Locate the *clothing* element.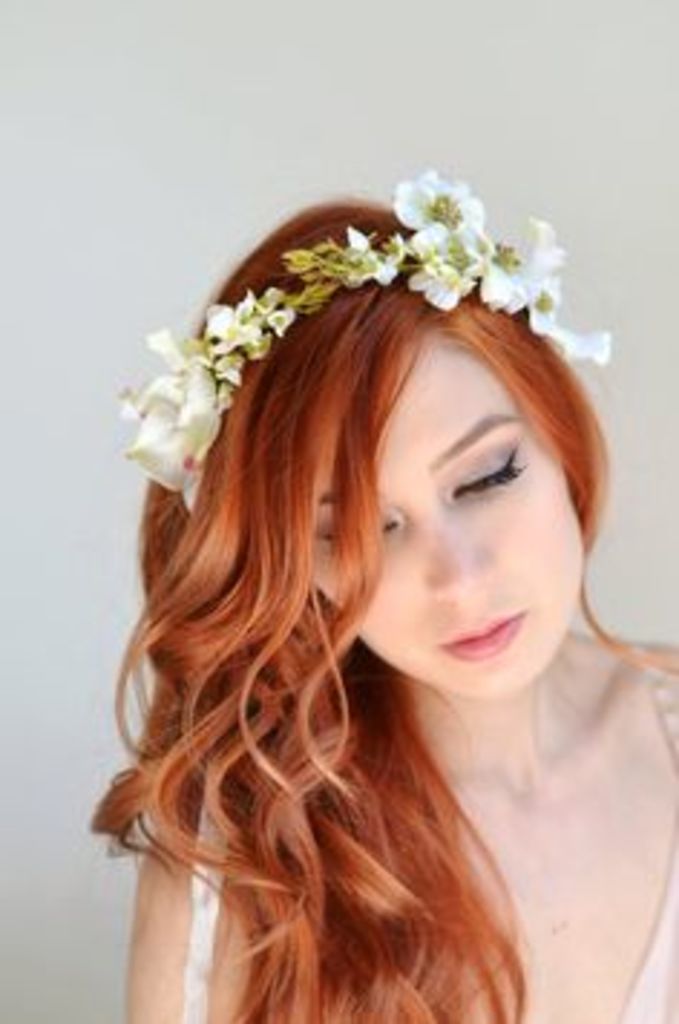
Element bbox: (x1=190, y1=656, x2=676, y2=1021).
